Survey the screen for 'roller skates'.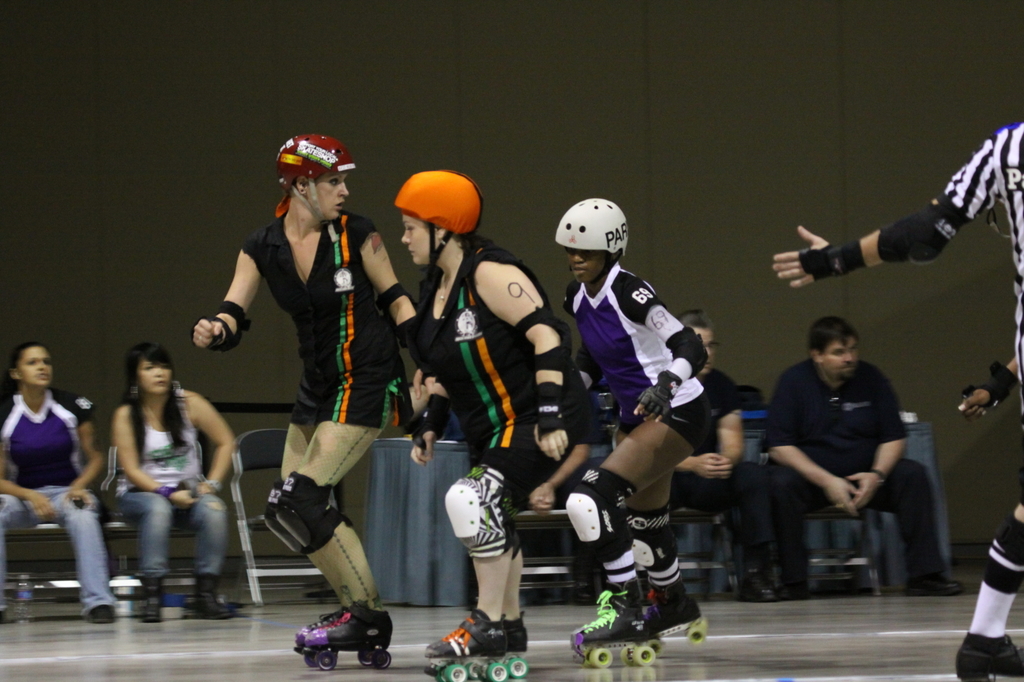
Survey found: x1=425 y1=613 x2=508 y2=681.
